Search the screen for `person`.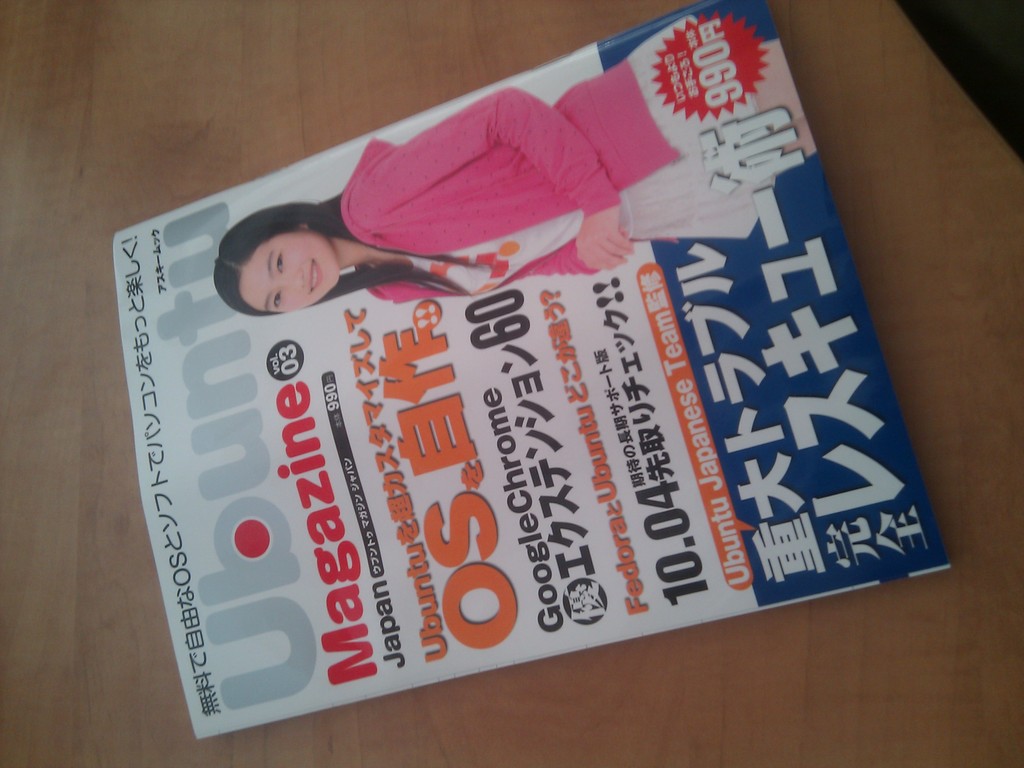
Found at x1=214, y1=81, x2=815, y2=316.
